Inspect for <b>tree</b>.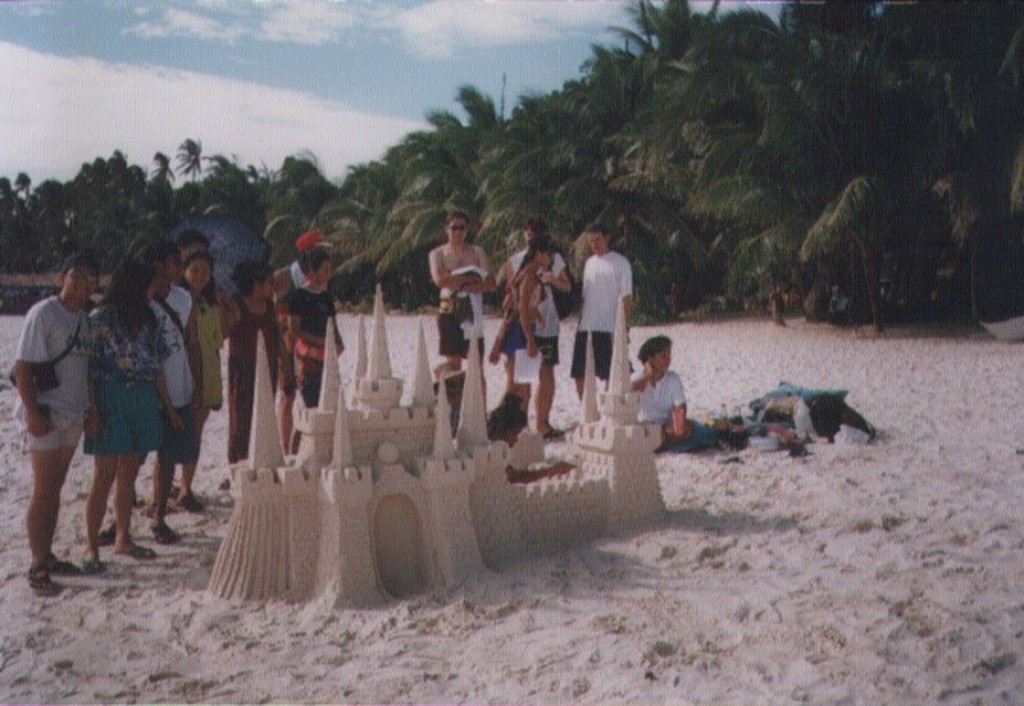
Inspection: [174, 134, 203, 183].
